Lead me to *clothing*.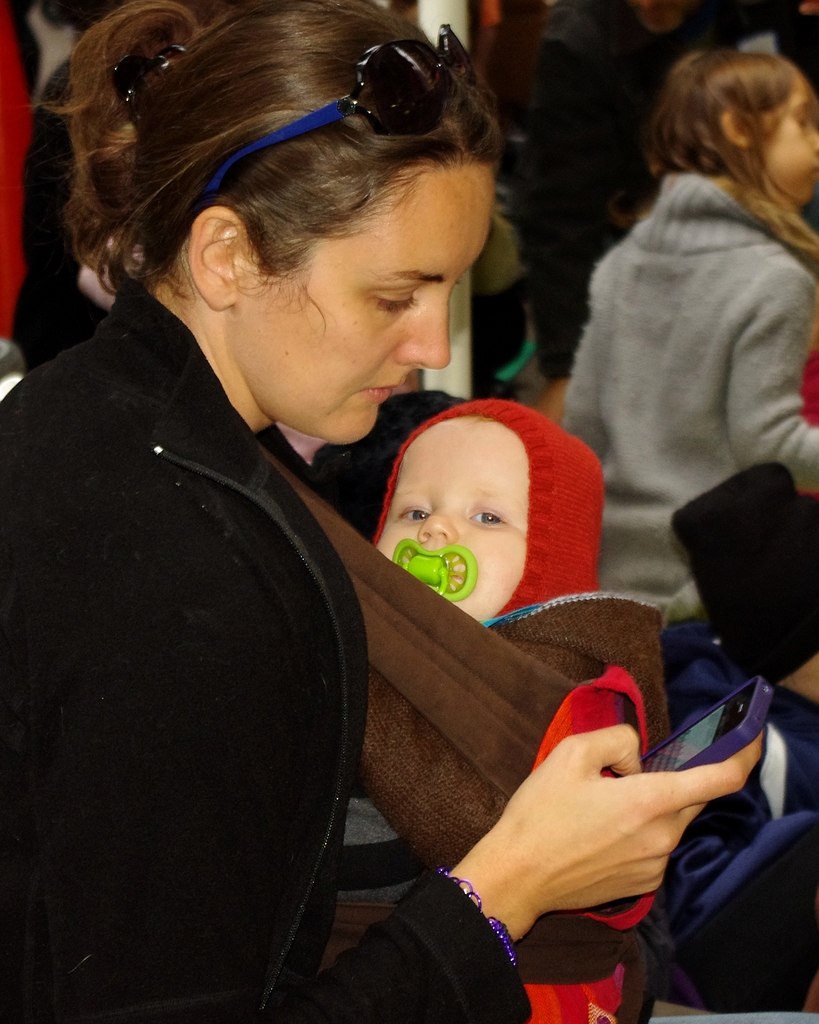
Lead to (left=558, top=173, right=818, bottom=597).
